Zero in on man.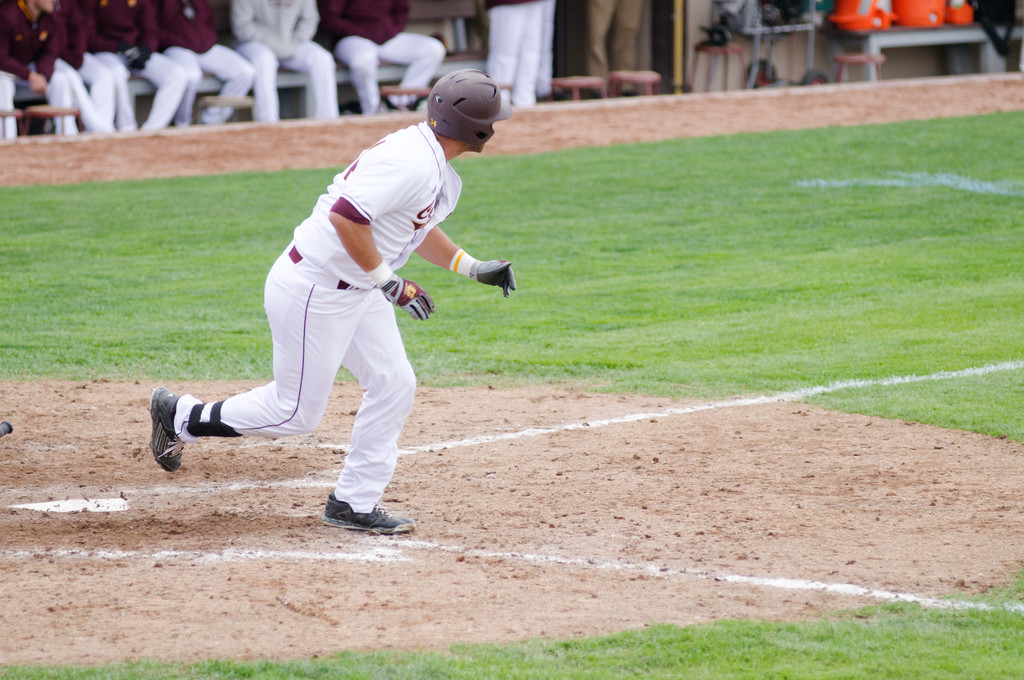
Zeroed in: bbox(0, 0, 79, 146).
